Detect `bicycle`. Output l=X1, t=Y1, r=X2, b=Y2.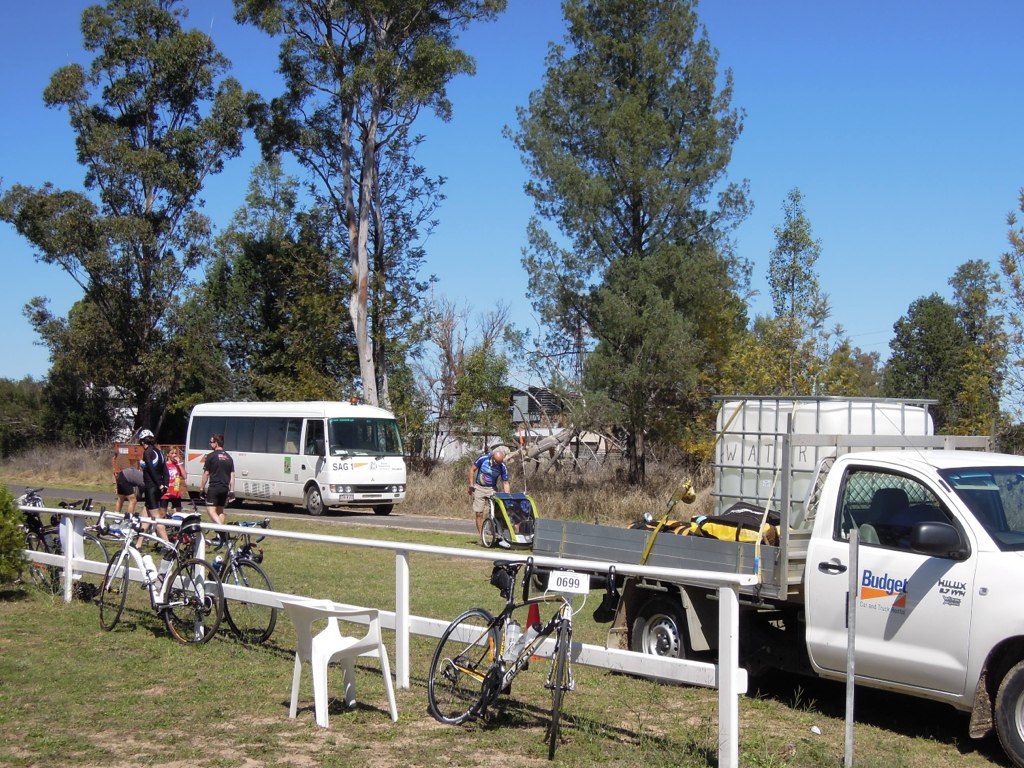
l=169, t=520, r=277, b=642.
